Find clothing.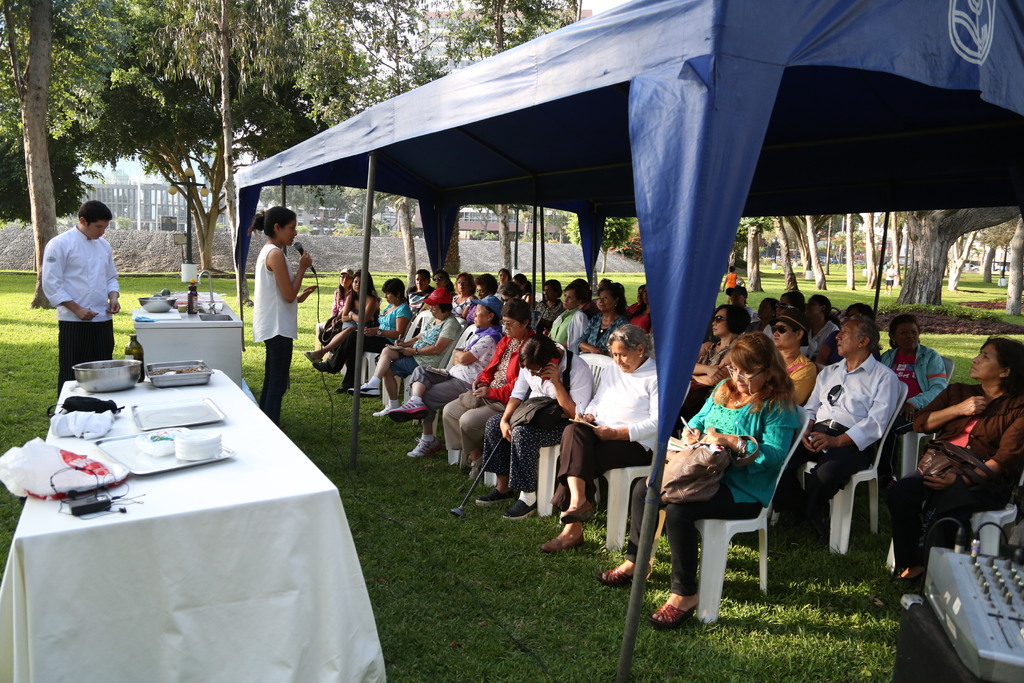
select_region(249, 240, 299, 422).
